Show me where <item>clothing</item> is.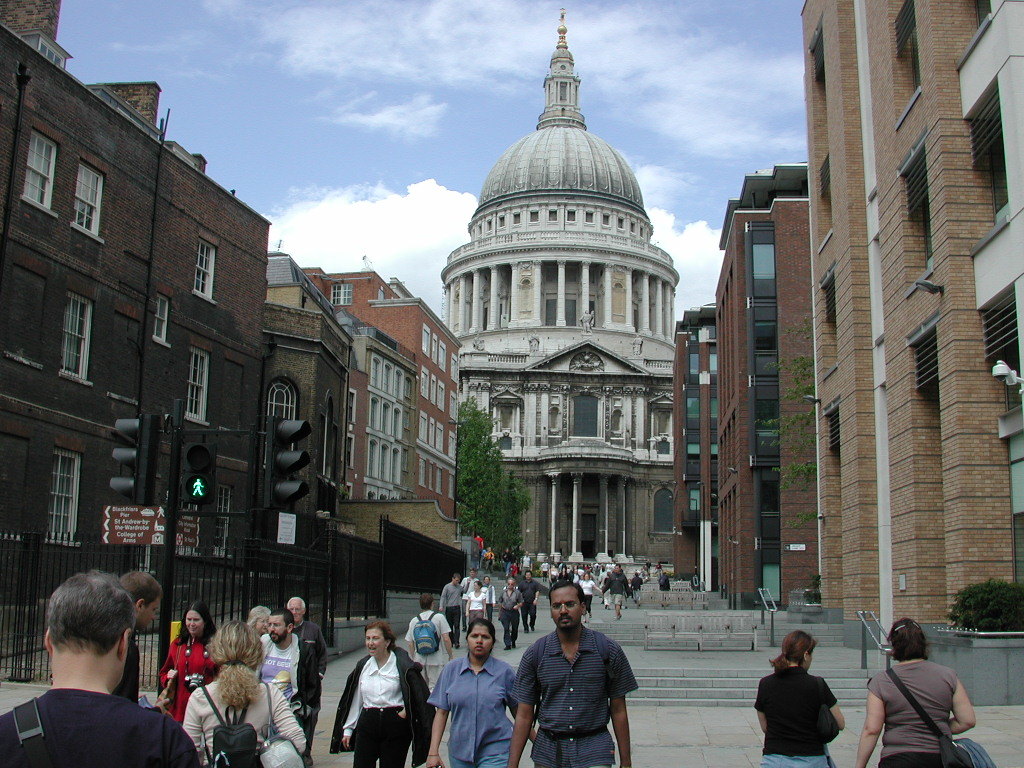
<item>clothing</item> is at {"x1": 439, "y1": 580, "x2": 464, "y2": 640}.
